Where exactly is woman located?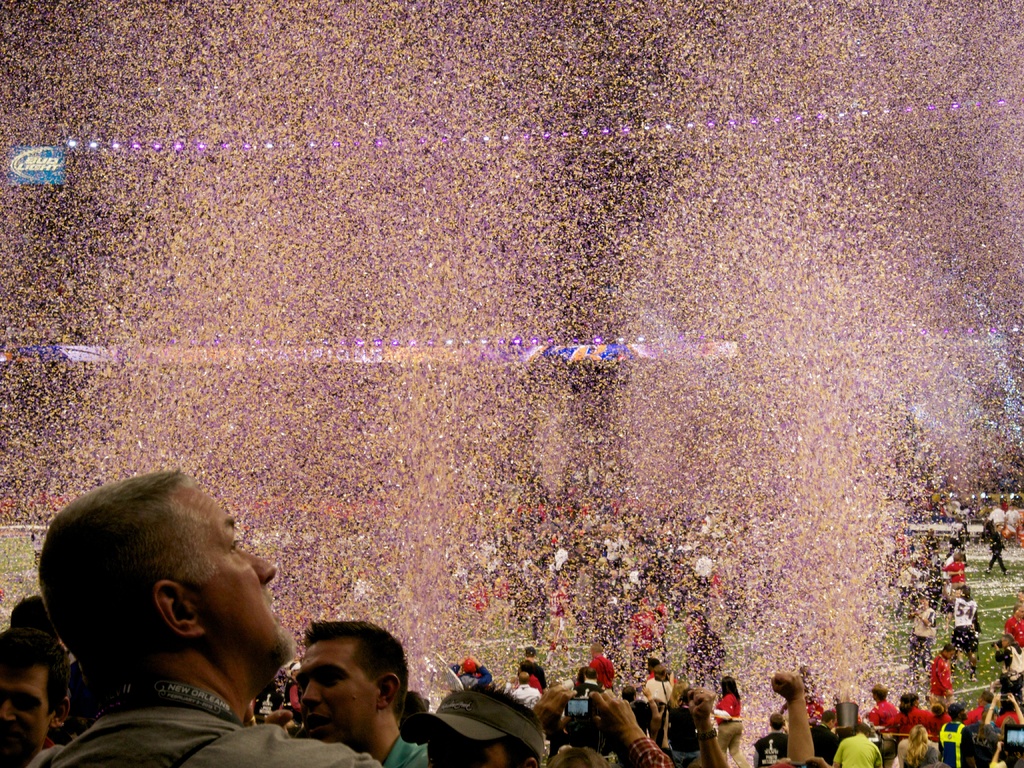
Its bounding box is <box>644,665,670,712</box>.
